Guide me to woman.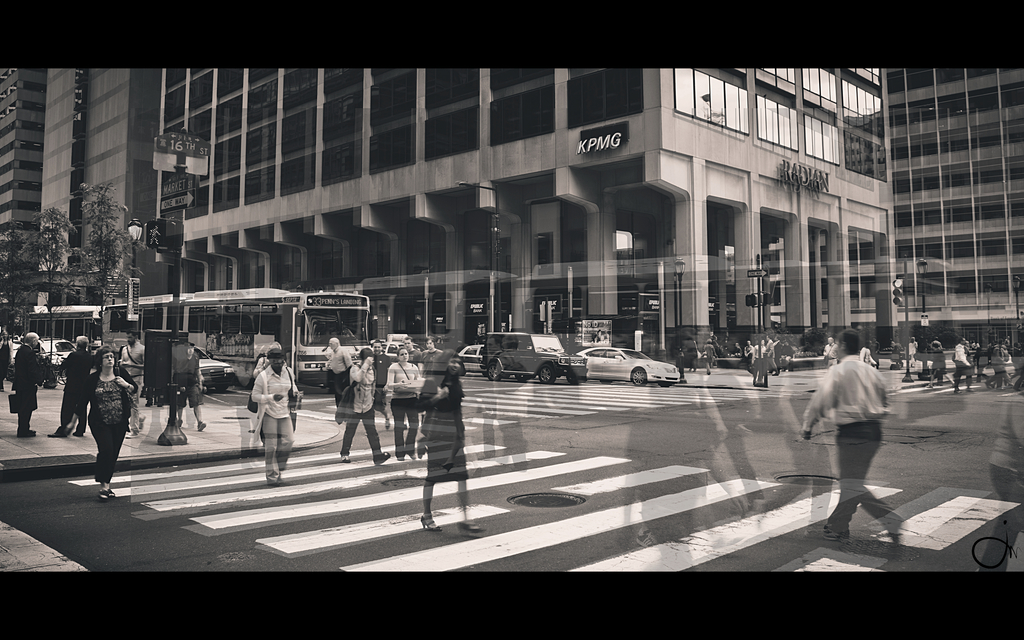
Guidance: (x1=384, y1=349, x2=424, y2=456).
